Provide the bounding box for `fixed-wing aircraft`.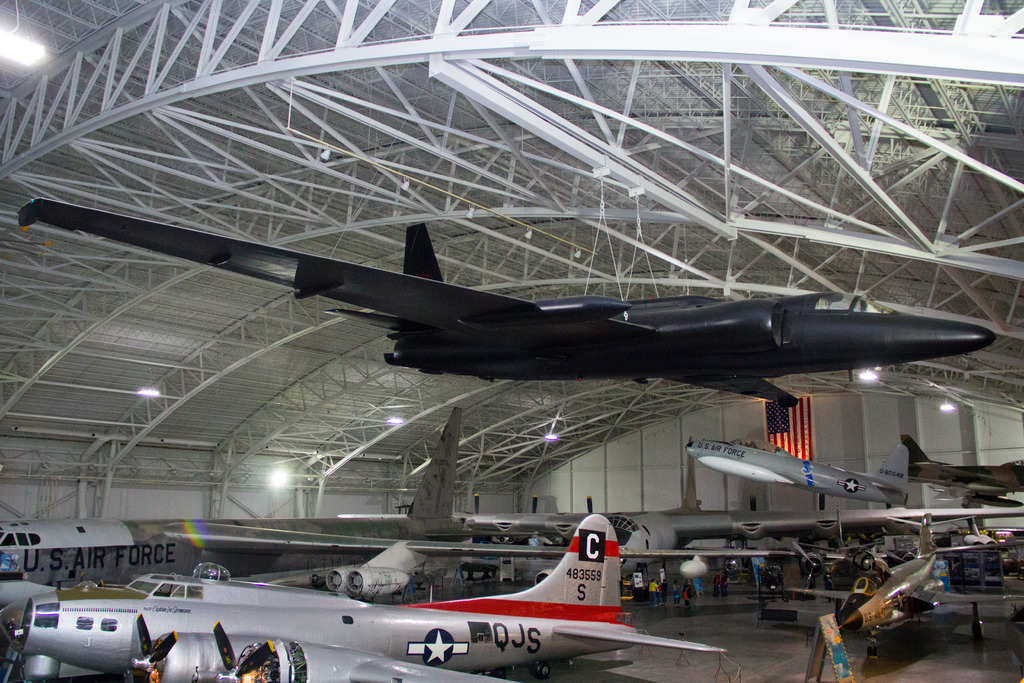
[0, 391, 930, 604].
